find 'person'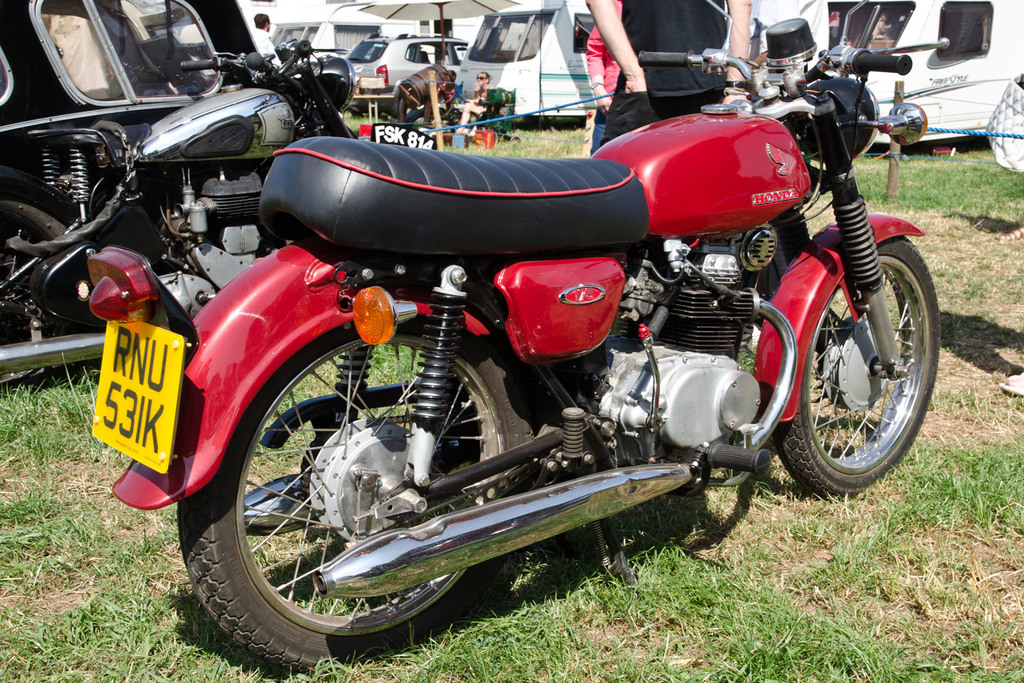
[x1=730, y1=0, x2=833, y2=75]
